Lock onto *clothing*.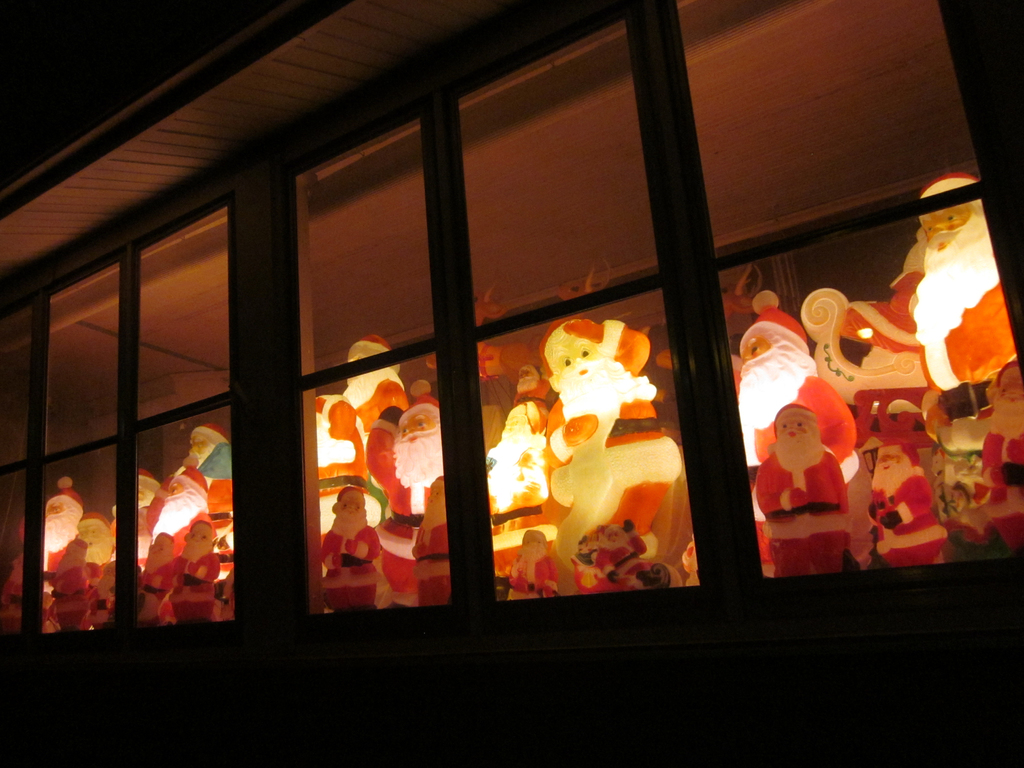
Locked: 756:402:863:554.
